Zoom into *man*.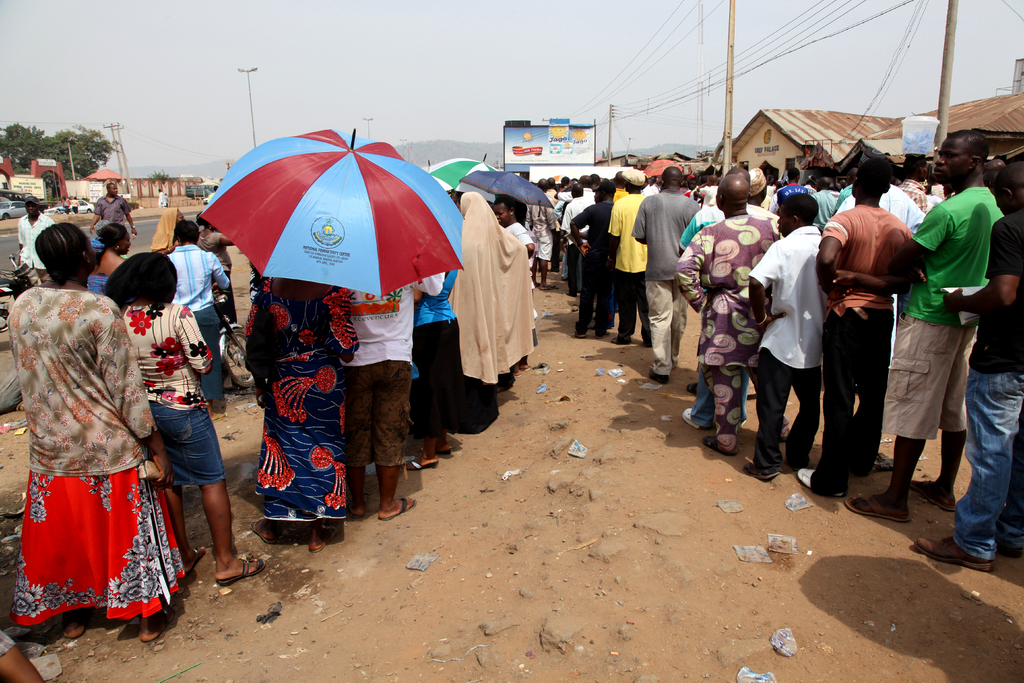
Zoom target: detection(628, 162, 715, 364).
